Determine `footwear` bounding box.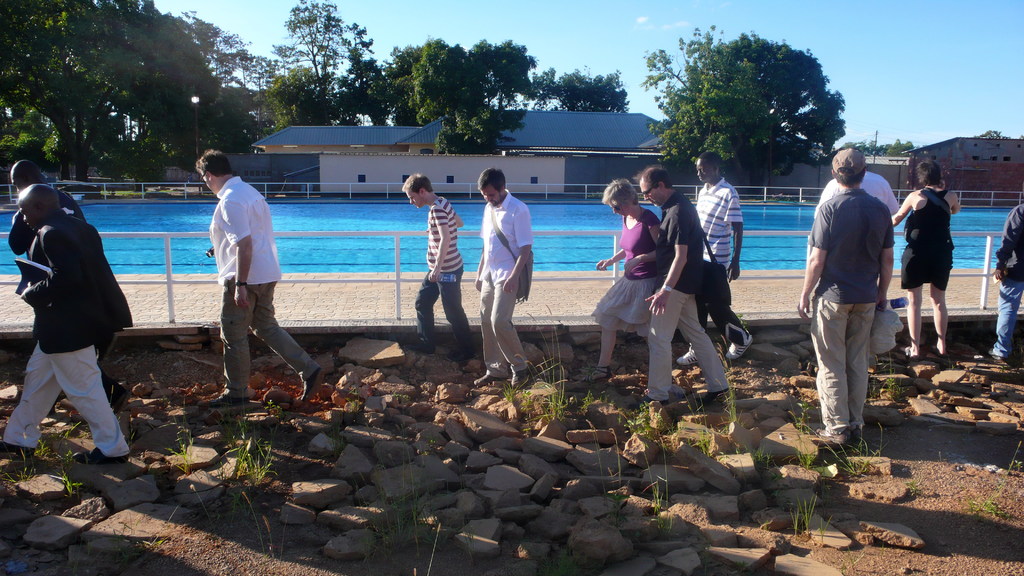
Determined: box(444, 347, 476, 361).
